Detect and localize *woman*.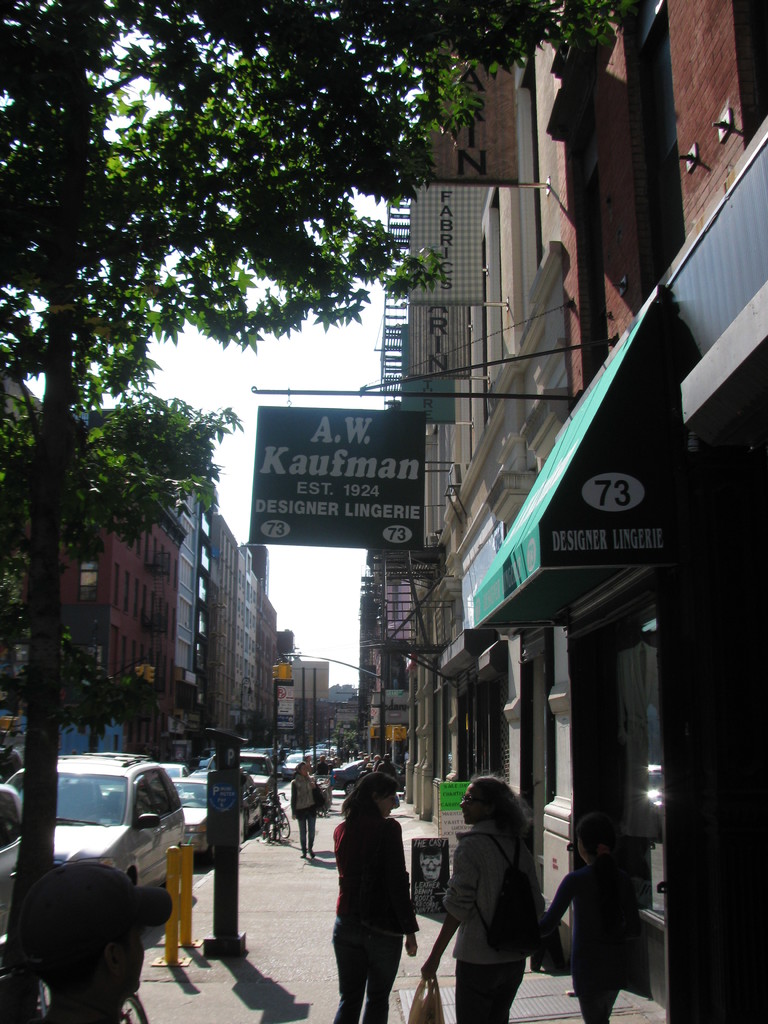
Localized at bbox(415, 777, 548, 1023).
